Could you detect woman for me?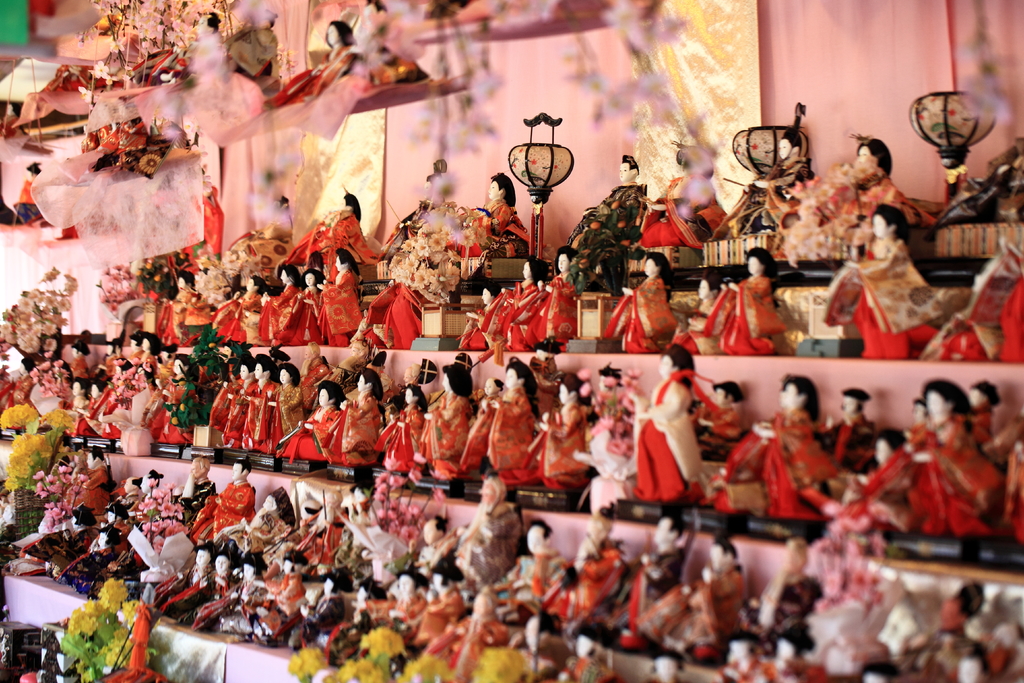
Detection result: Rect(829, 428, 913, 534).
